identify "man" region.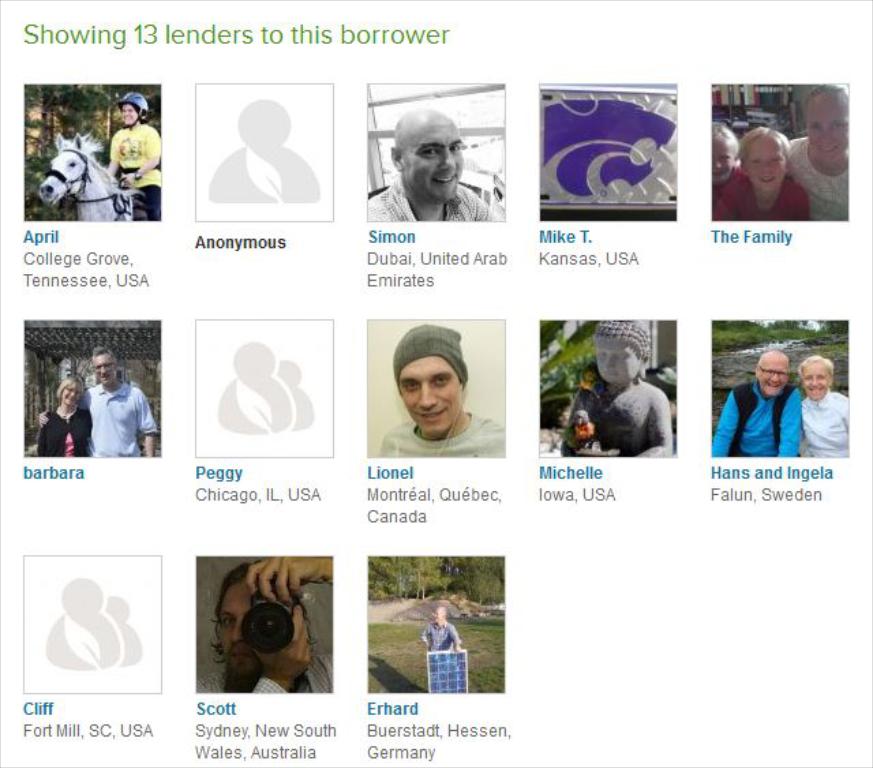
Region: l=708, t=348, r=801, b=456.
